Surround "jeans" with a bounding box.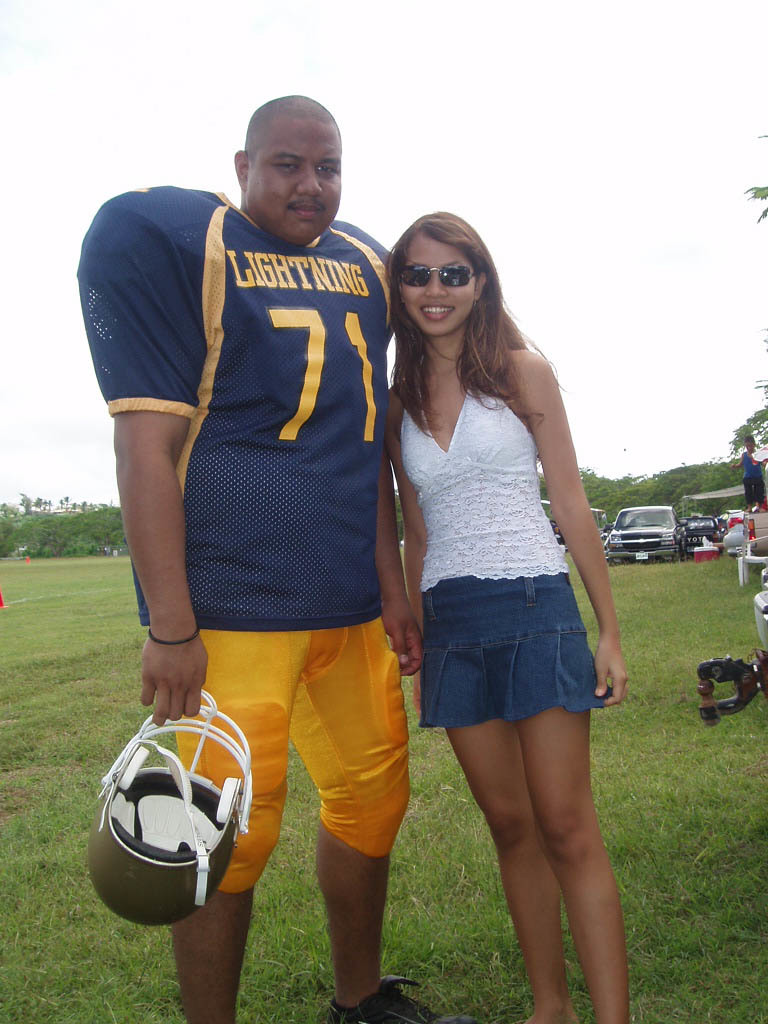
region(420, 571, 619, 723).
